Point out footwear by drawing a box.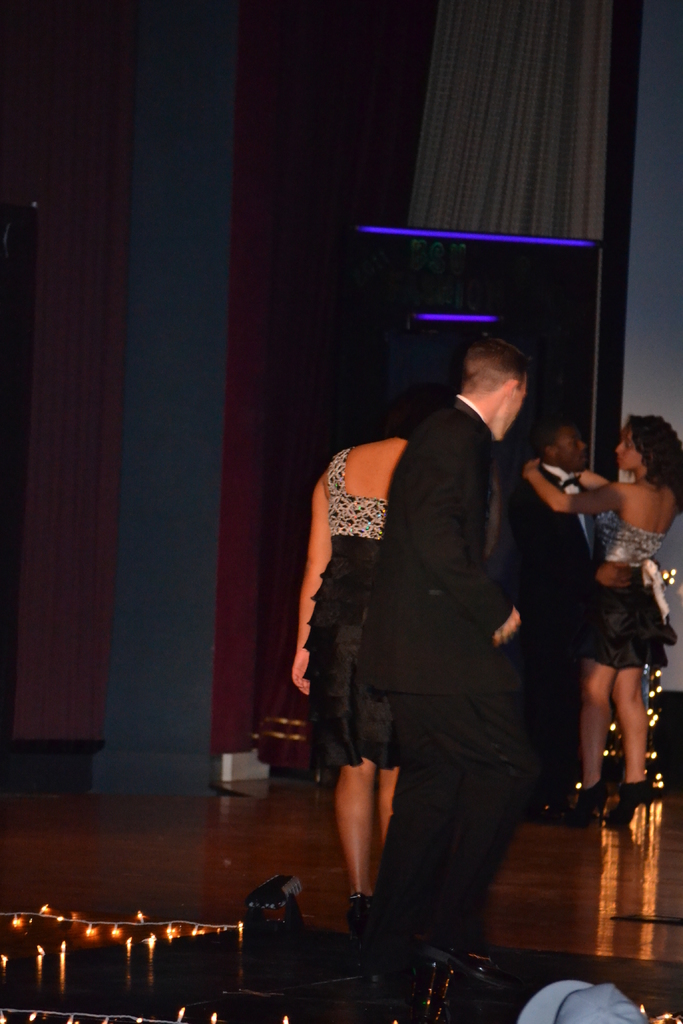
345,892,379,935.
